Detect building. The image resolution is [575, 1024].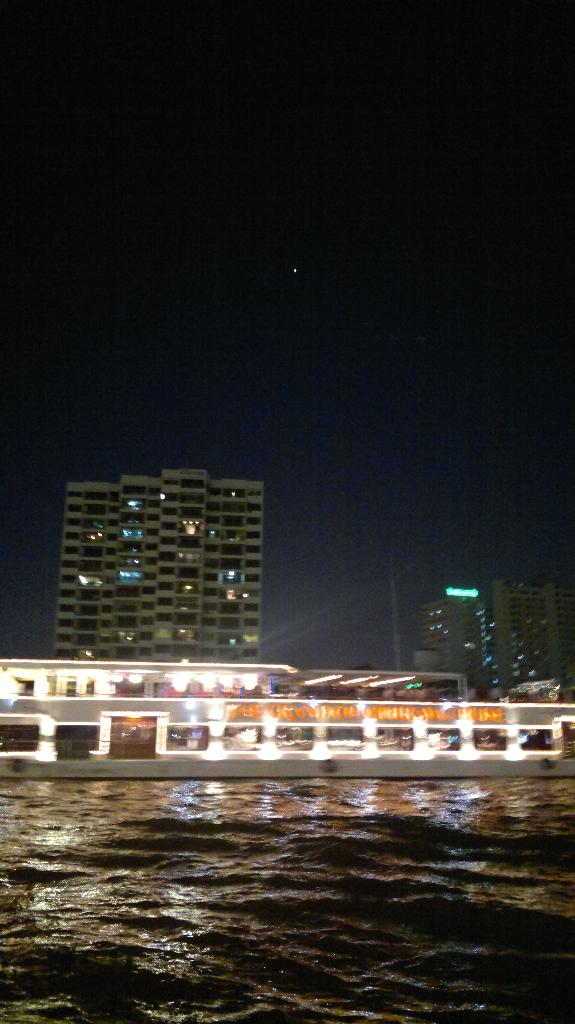
left=404, top=572, right=574, bottom=703.
